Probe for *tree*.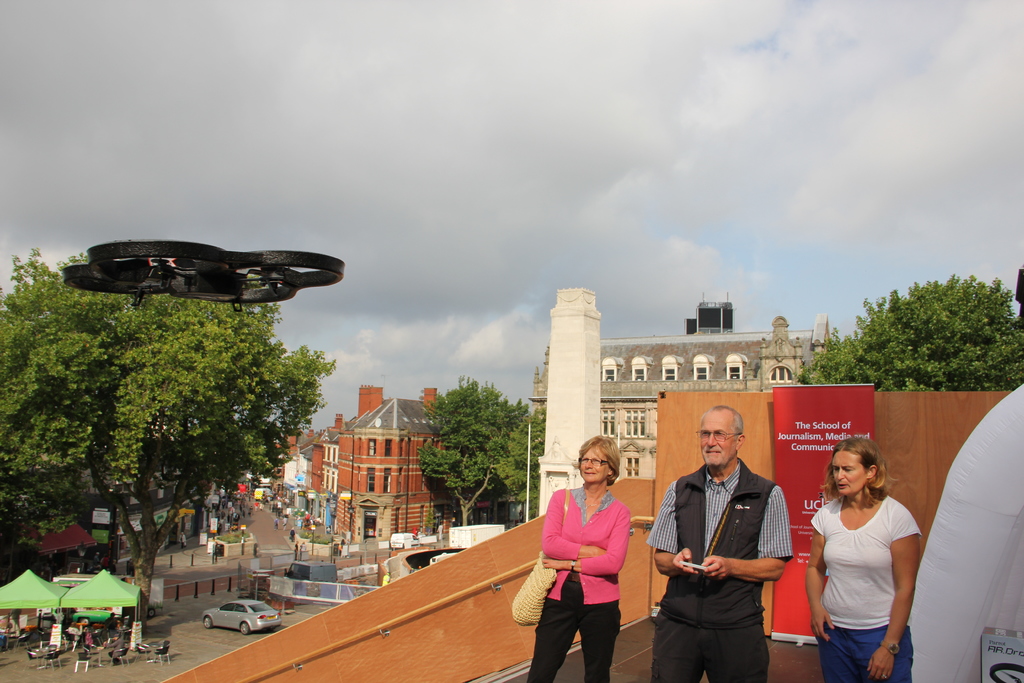
Probe result: box(845, 276, 1001, 399).
